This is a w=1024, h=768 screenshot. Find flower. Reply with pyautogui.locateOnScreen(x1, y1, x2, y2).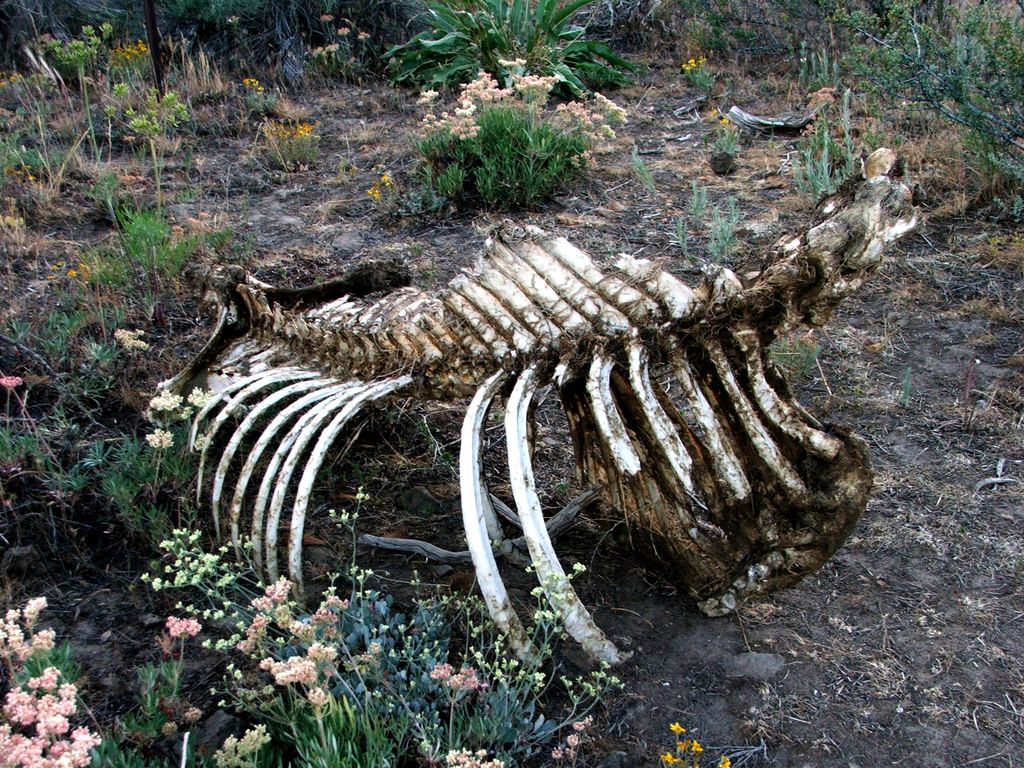
pyautogui.locateOnScreen(444, 744, 506, 767).
